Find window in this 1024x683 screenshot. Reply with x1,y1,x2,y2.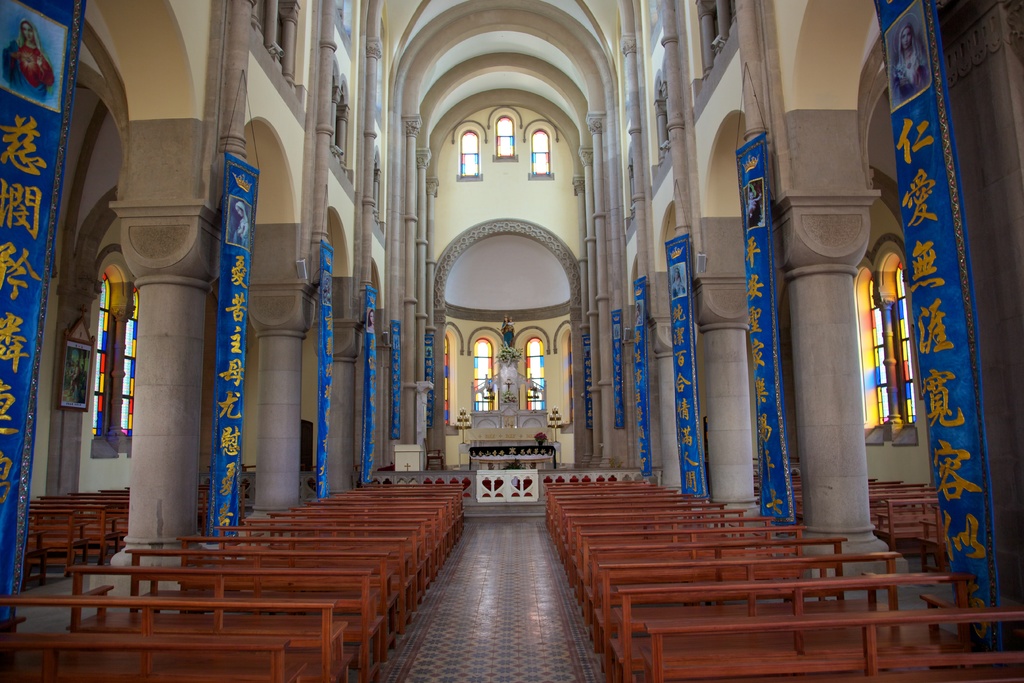
897,261,916,425.
